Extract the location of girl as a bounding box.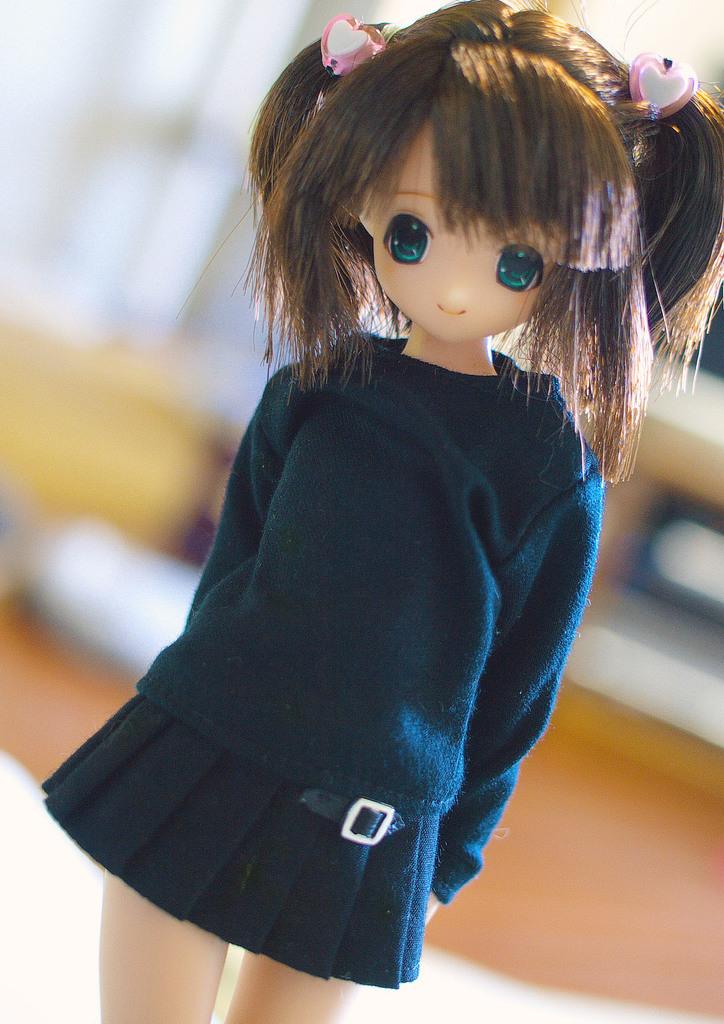
[39, 0, 718, 1023].
